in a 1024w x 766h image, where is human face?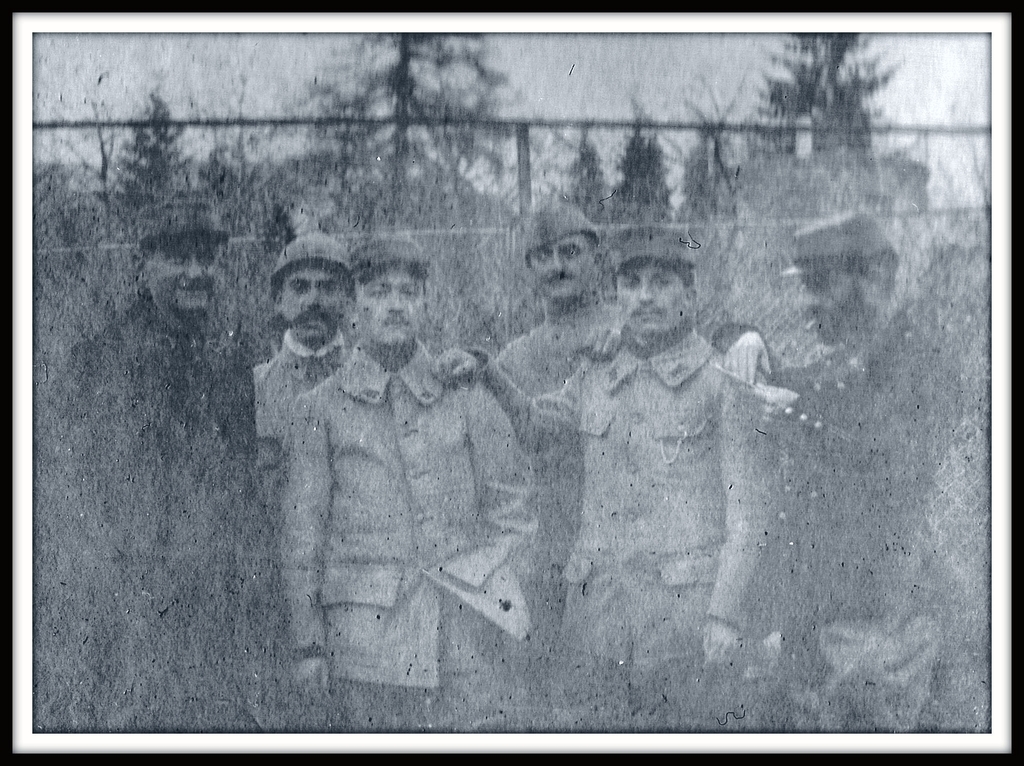
locate(536, 236, 600, 304).
